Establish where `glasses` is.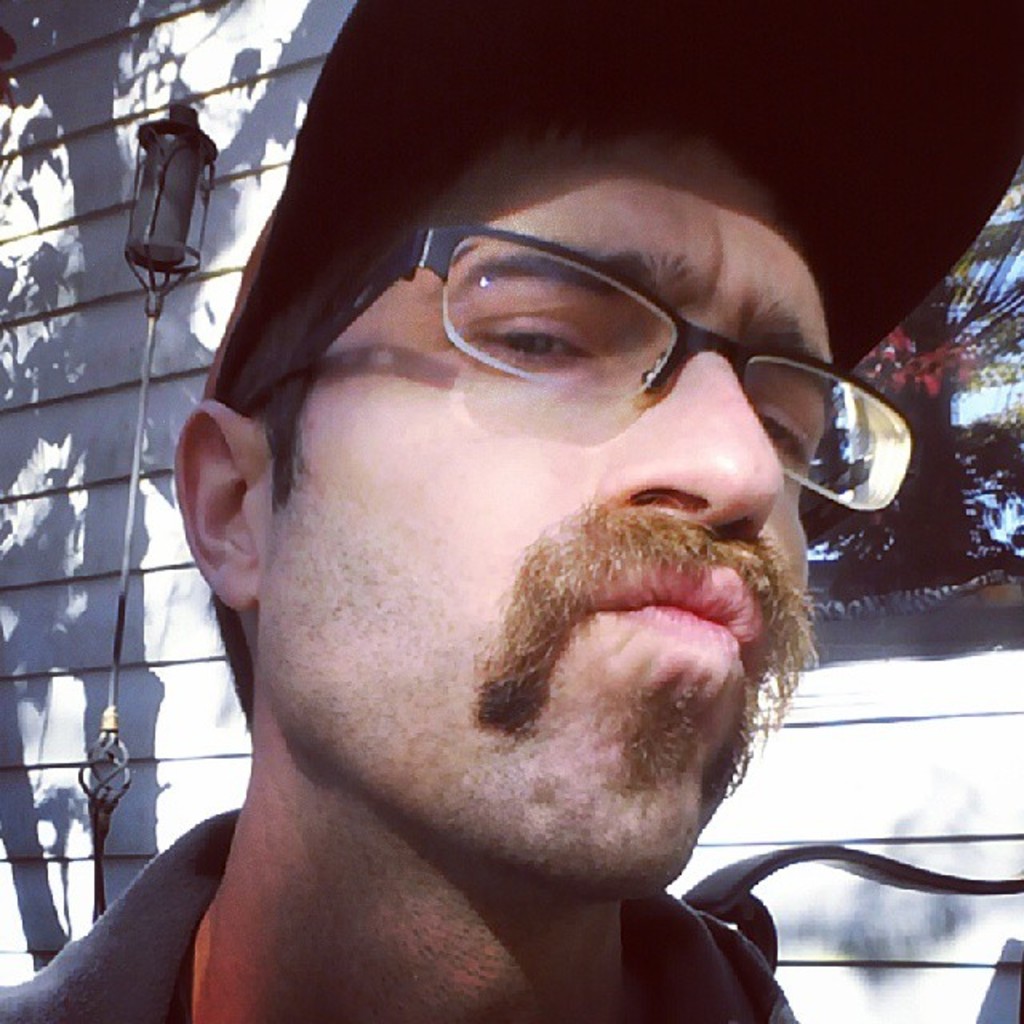
Established at (x1=310, y1=216, x2=877, y2=485).
